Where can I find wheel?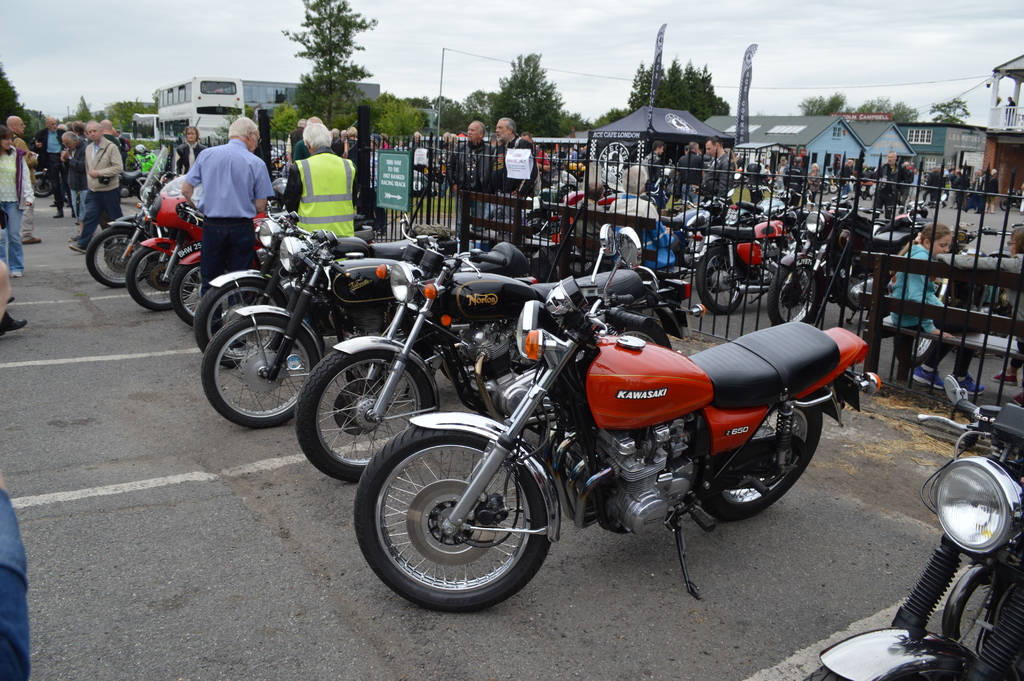
You can find it at 124 245 200 317.
